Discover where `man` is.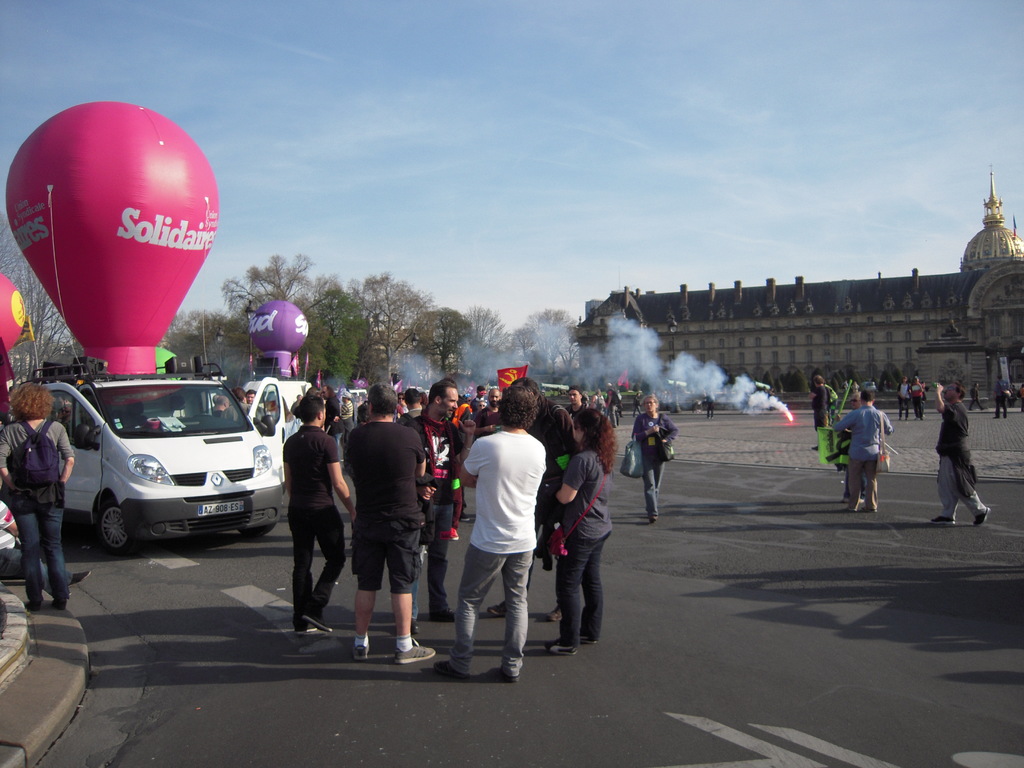
Discovered at {"left": 326, "top": 383, "right": 346, "bottom": 455}.
